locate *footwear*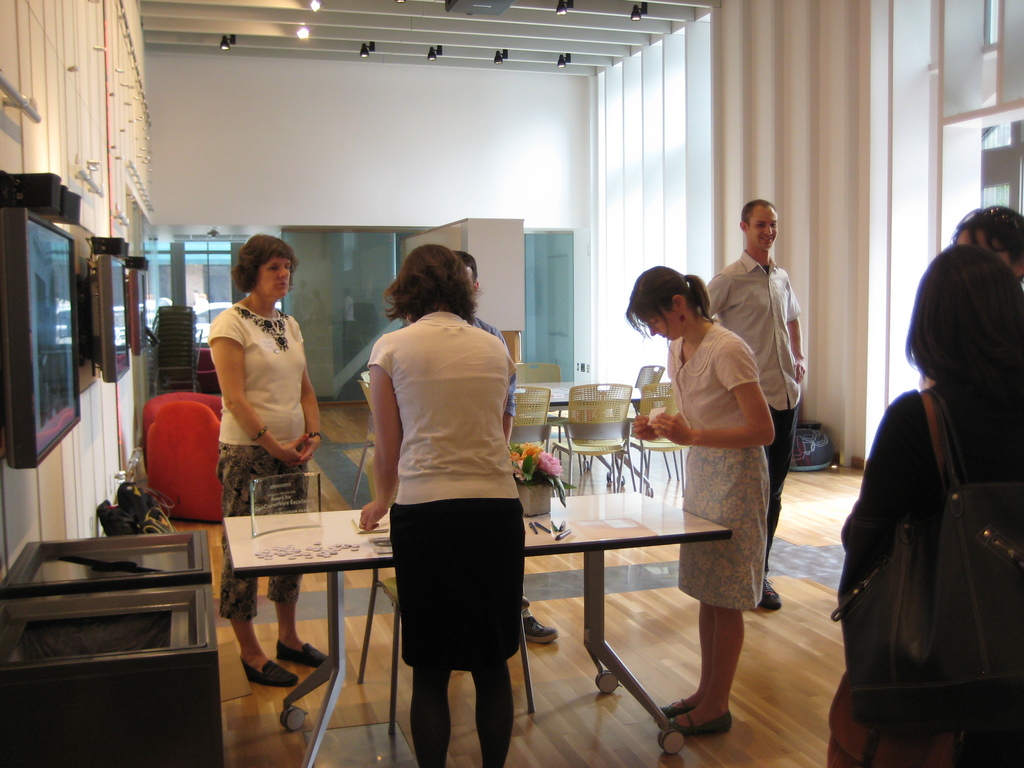
[x1=763, y1=573, x2=784, y2=618]
